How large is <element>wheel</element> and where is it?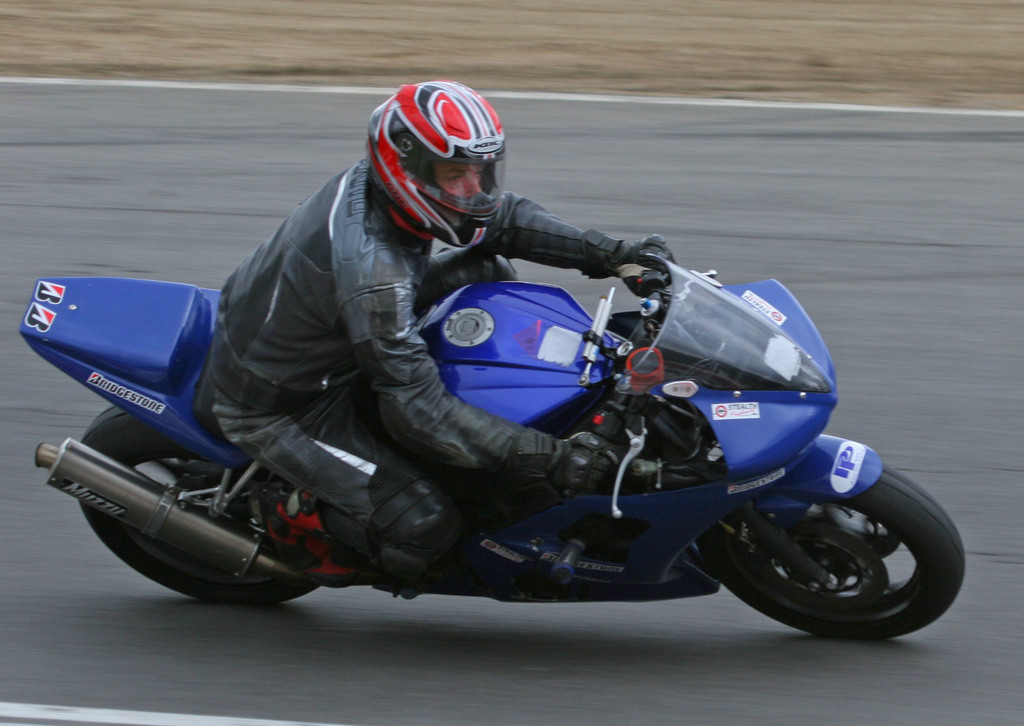
Bounding box: locate(73, 408, 325, 610).
